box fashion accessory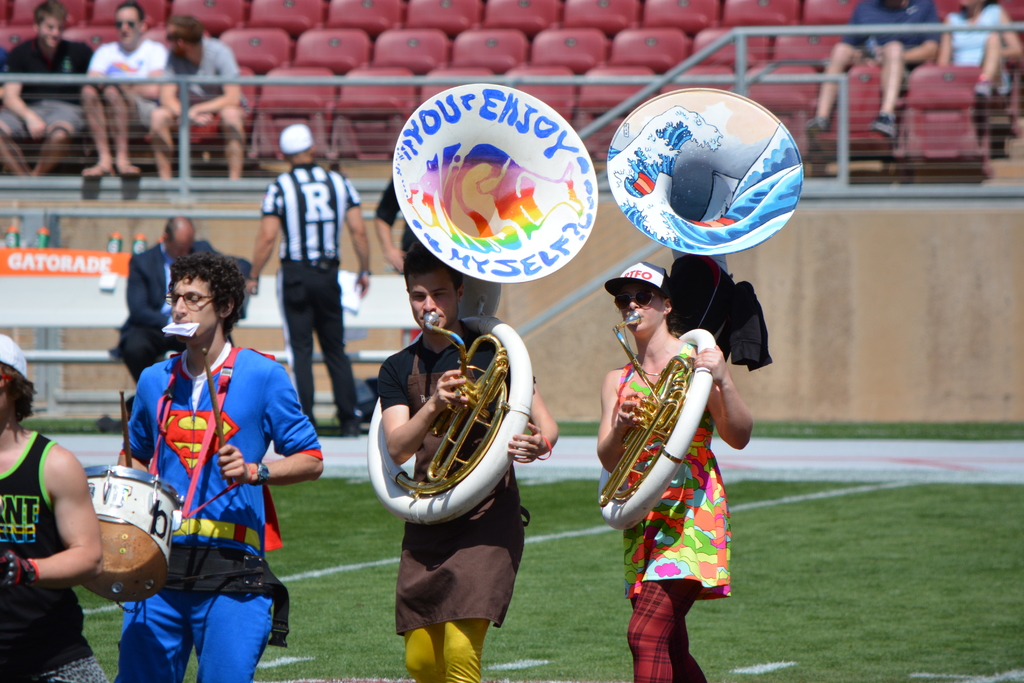
<box>596,256,679,302</box>
